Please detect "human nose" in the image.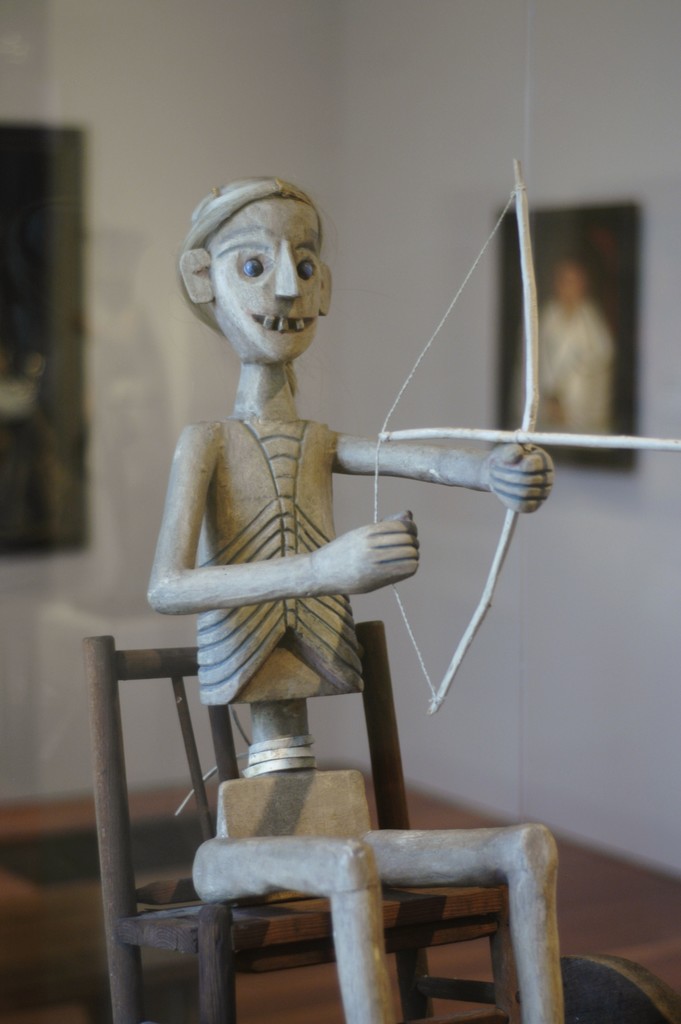
{"left": 275, "top": 244, "right": 304, "bottom": 297}.
